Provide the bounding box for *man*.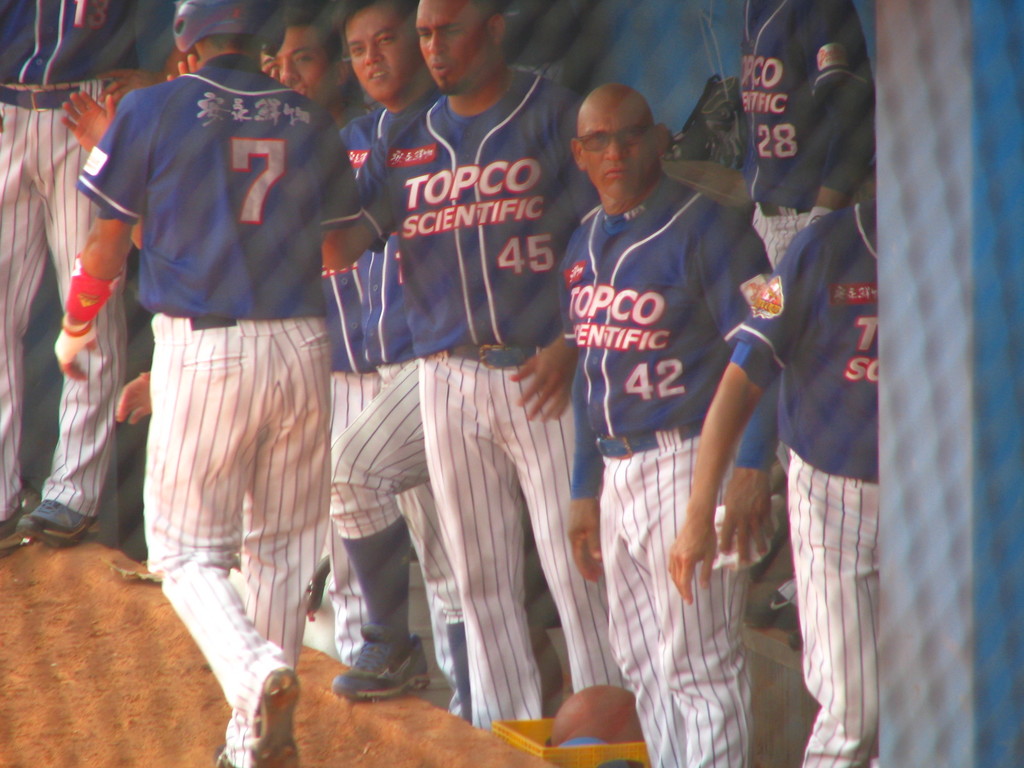
BBox(54, 0, 367, 767).
